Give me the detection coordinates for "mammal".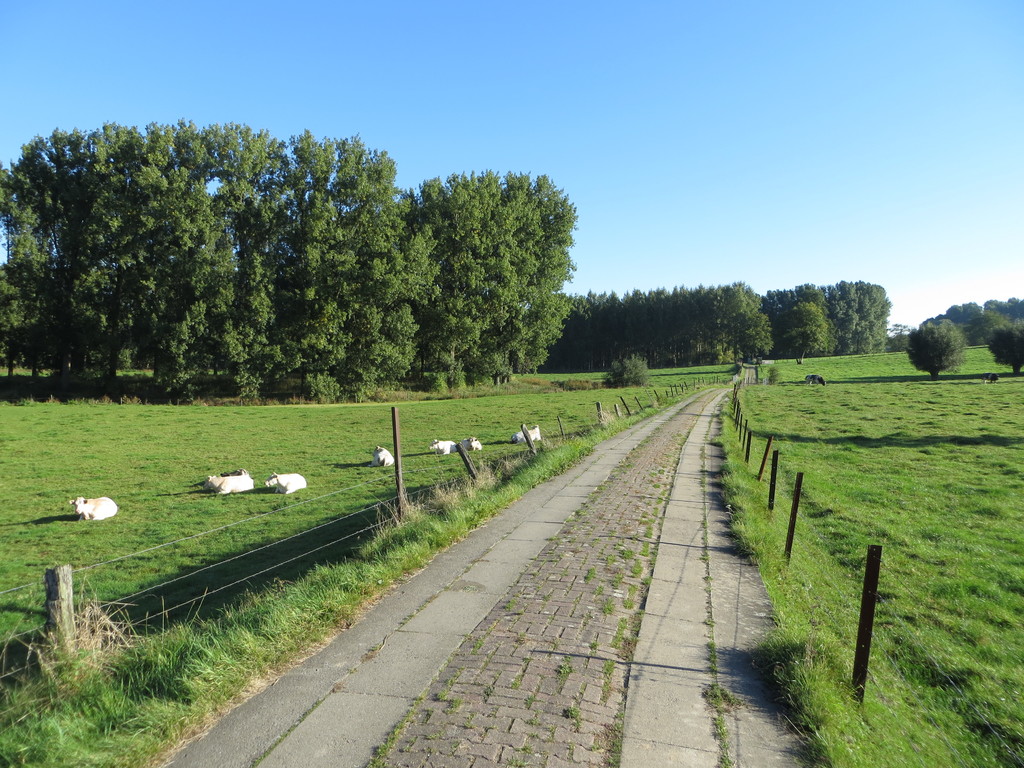
<box>69,490,122,518</box>.
